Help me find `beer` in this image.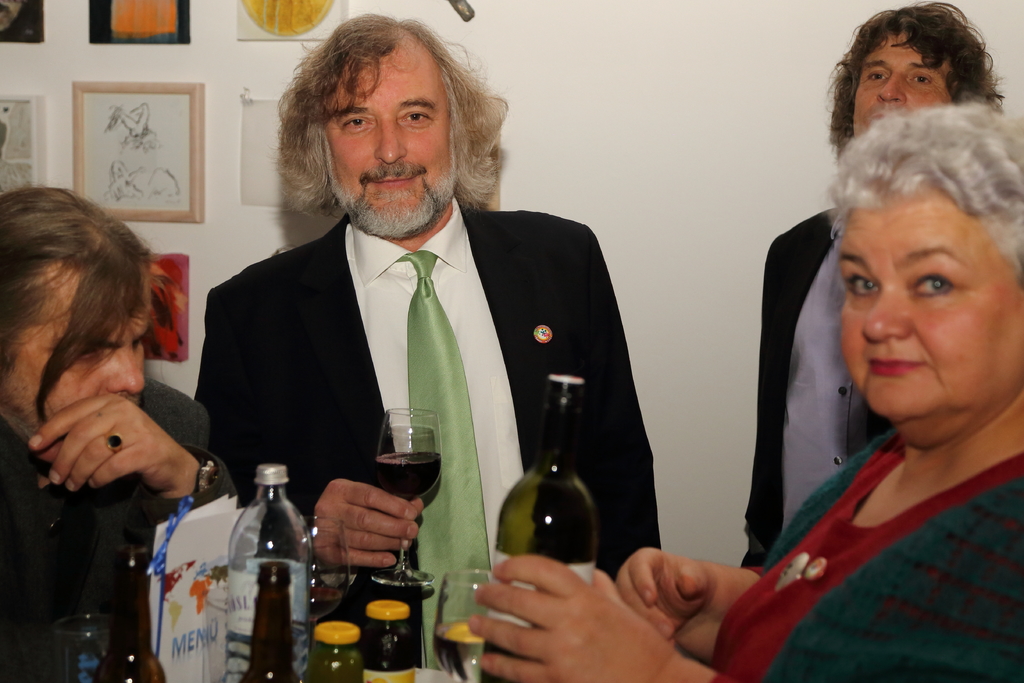
Found it: bbox(241, 557, 291, 682).
